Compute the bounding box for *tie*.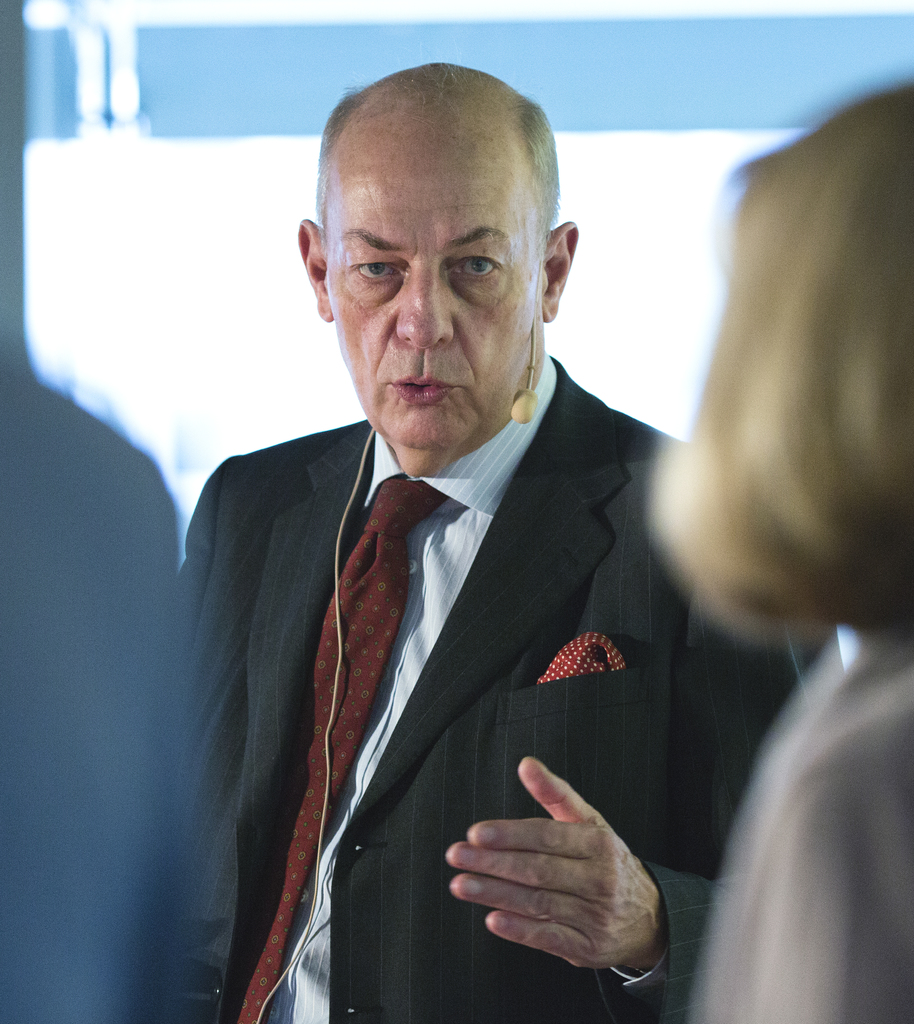
<region>233, 479, 451, 1020</region>.
